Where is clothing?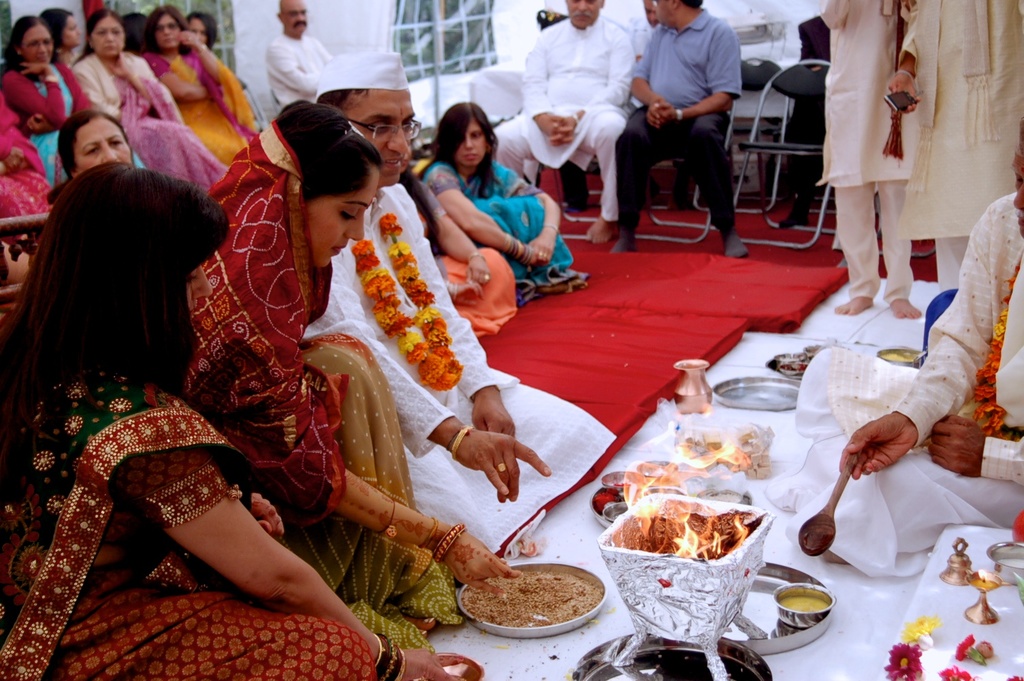
298:182:615:556.
